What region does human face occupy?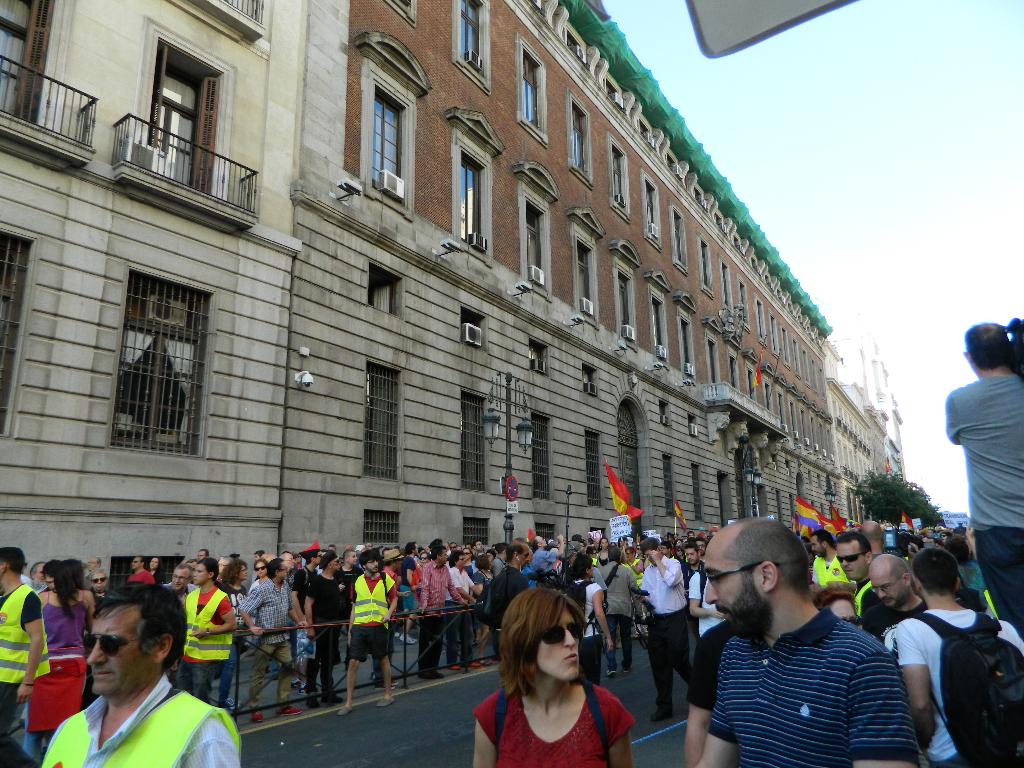
{"x1": 685, "y1": 548, "x2": 697, "y2": 565}.
